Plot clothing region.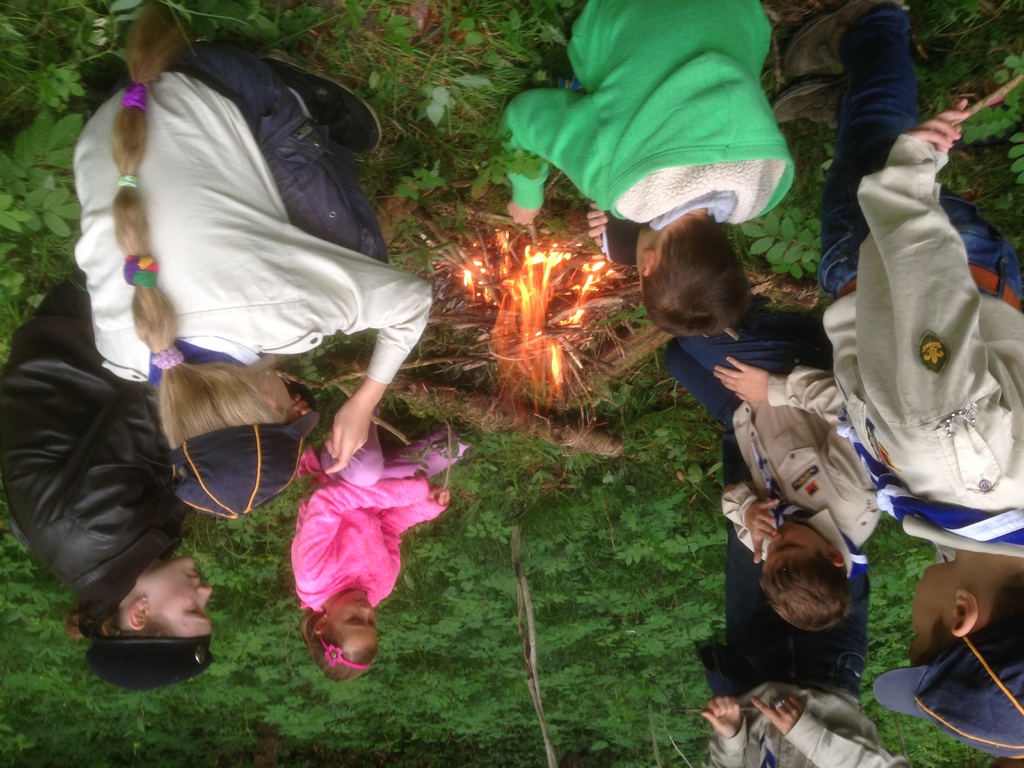
Plotted at <box>695,442,906,767</box>.
